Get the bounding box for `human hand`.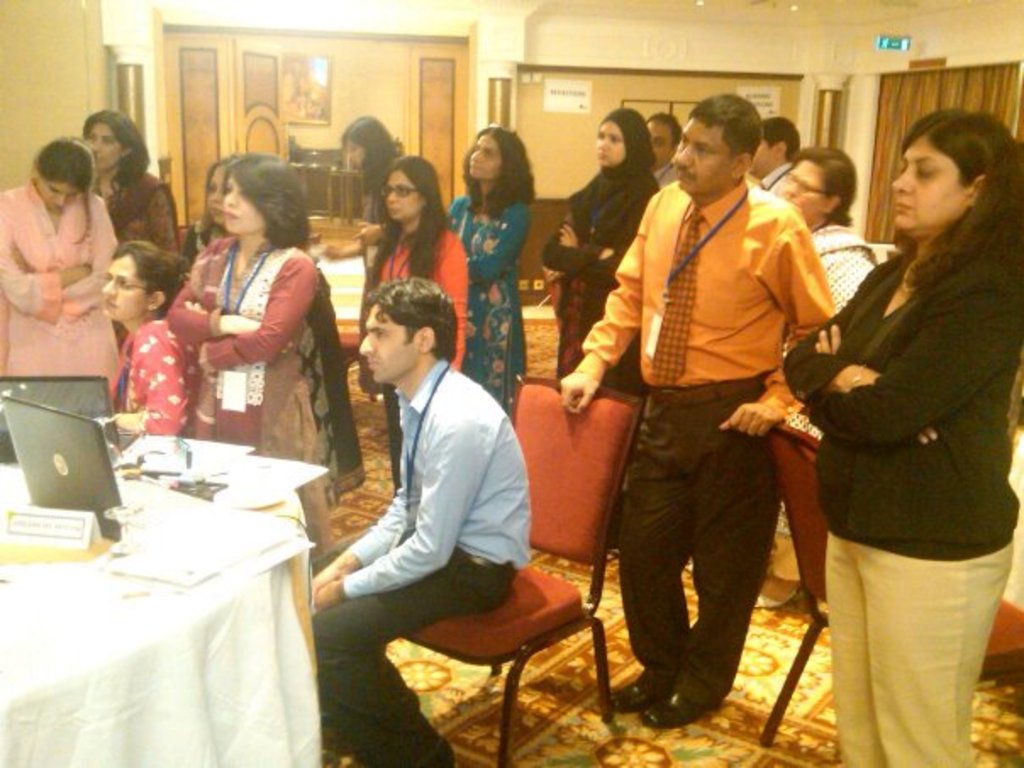
319, 241, 348, 261.
